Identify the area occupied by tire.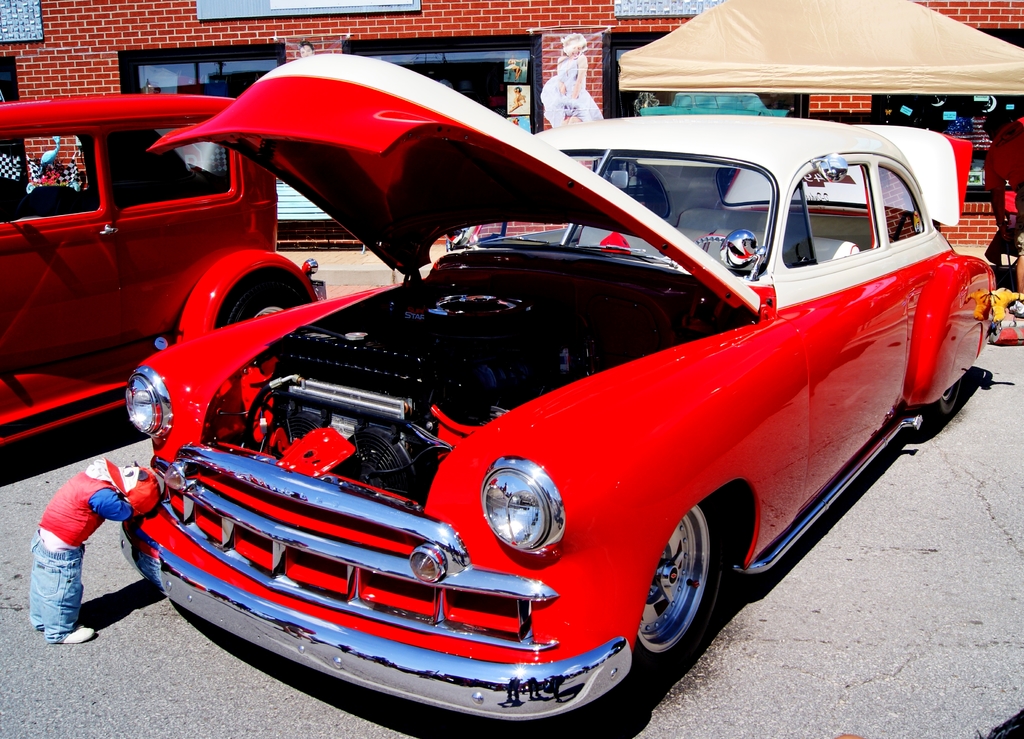
Area: rect(223, 276, 311, 319).
